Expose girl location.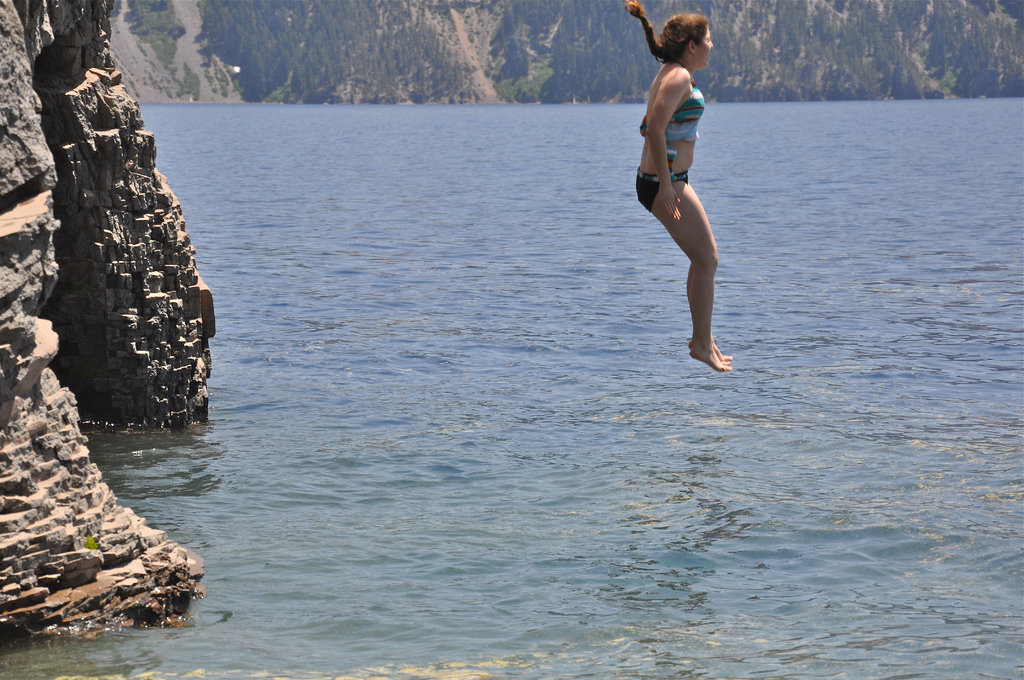
Exposed at (x1=629, y1=0, x2=737, y2=371).
